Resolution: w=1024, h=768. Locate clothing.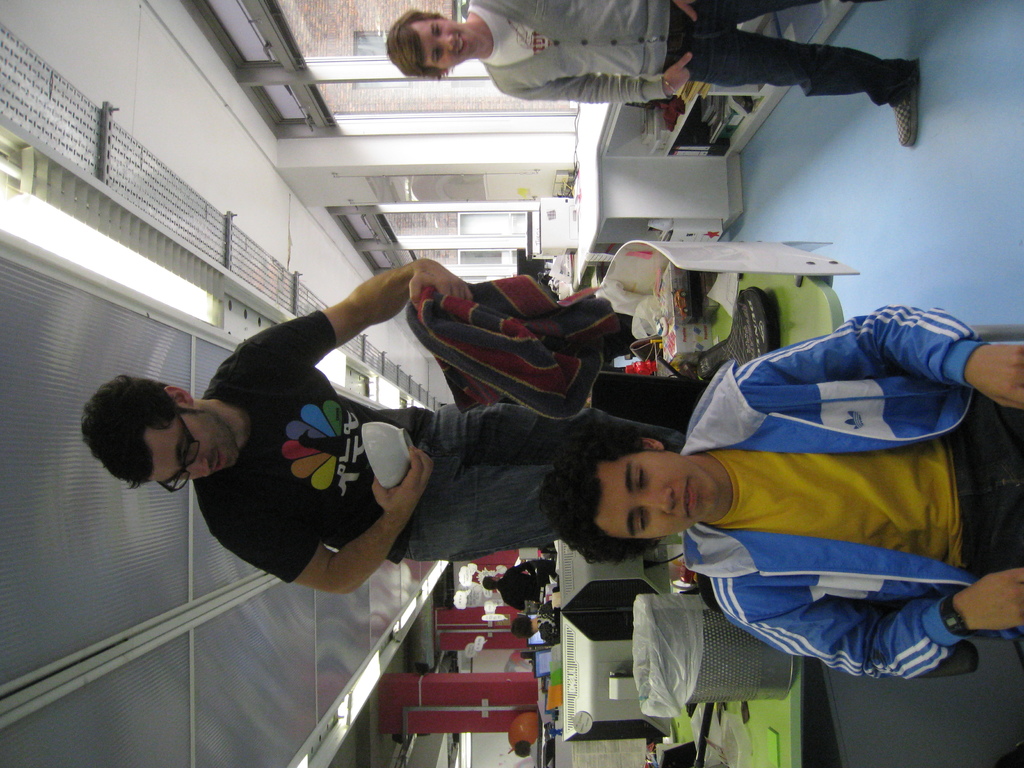
select_region(502, 559, 554, 612).
